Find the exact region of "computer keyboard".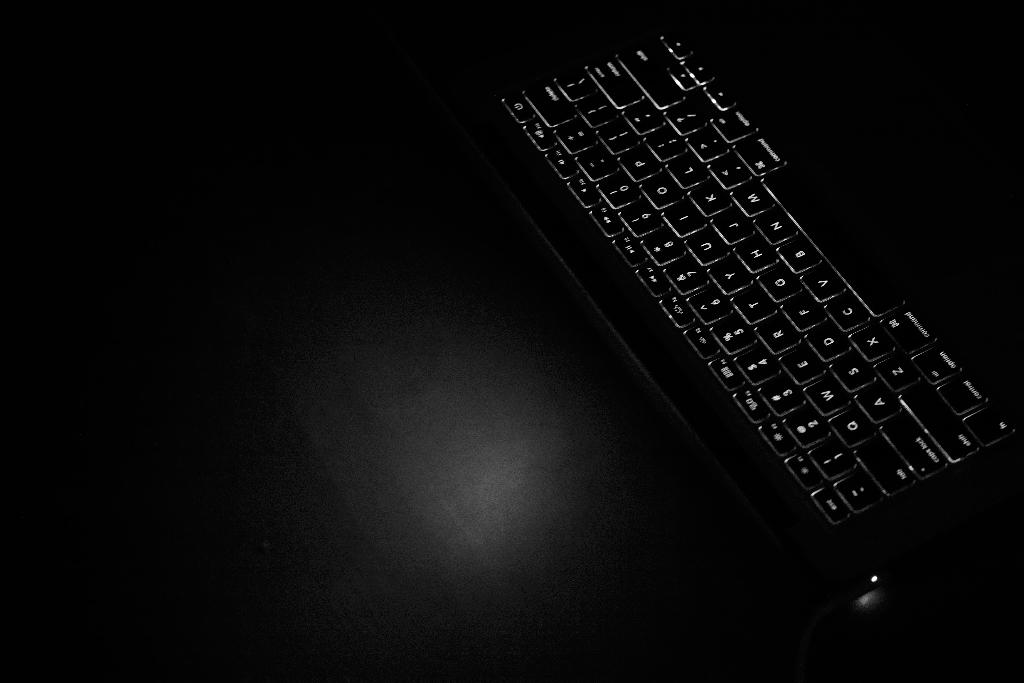
Exact region: box(495, 31, 1021, 523).
